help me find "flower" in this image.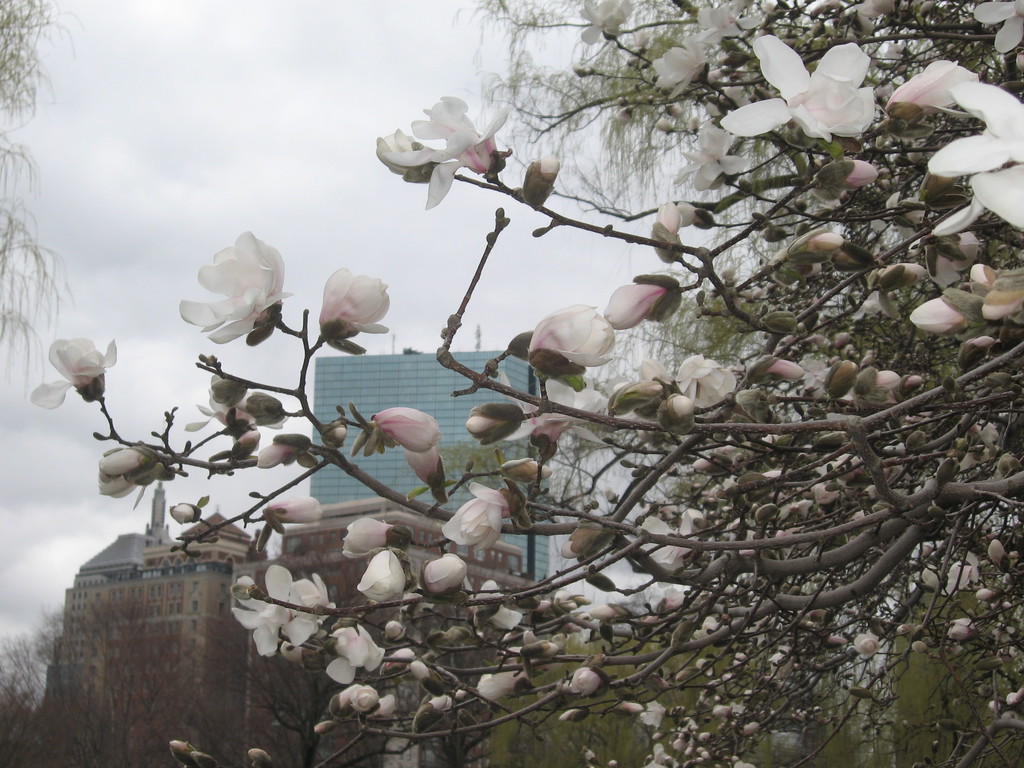
Found it: bbox(579, 600, 620, 621).
